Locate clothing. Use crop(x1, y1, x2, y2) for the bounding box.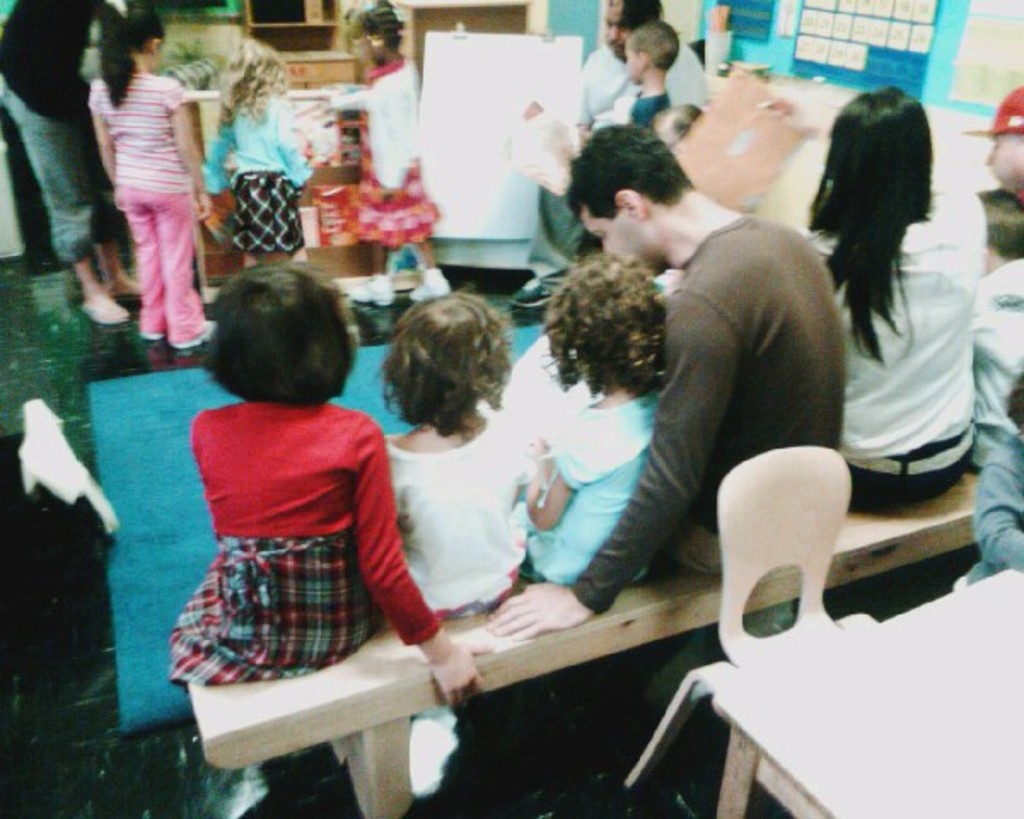
crop(954, 439, 1022, 585).
